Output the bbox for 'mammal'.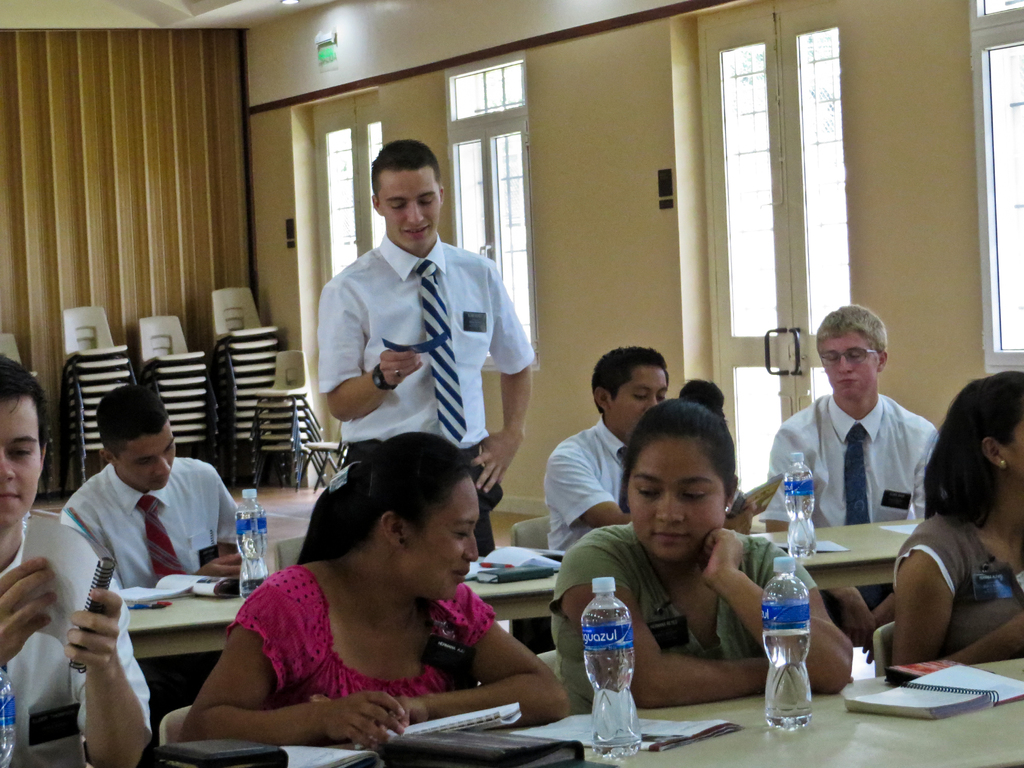
pyautogui.locateOnScreen(61, 376, 259, 609).
